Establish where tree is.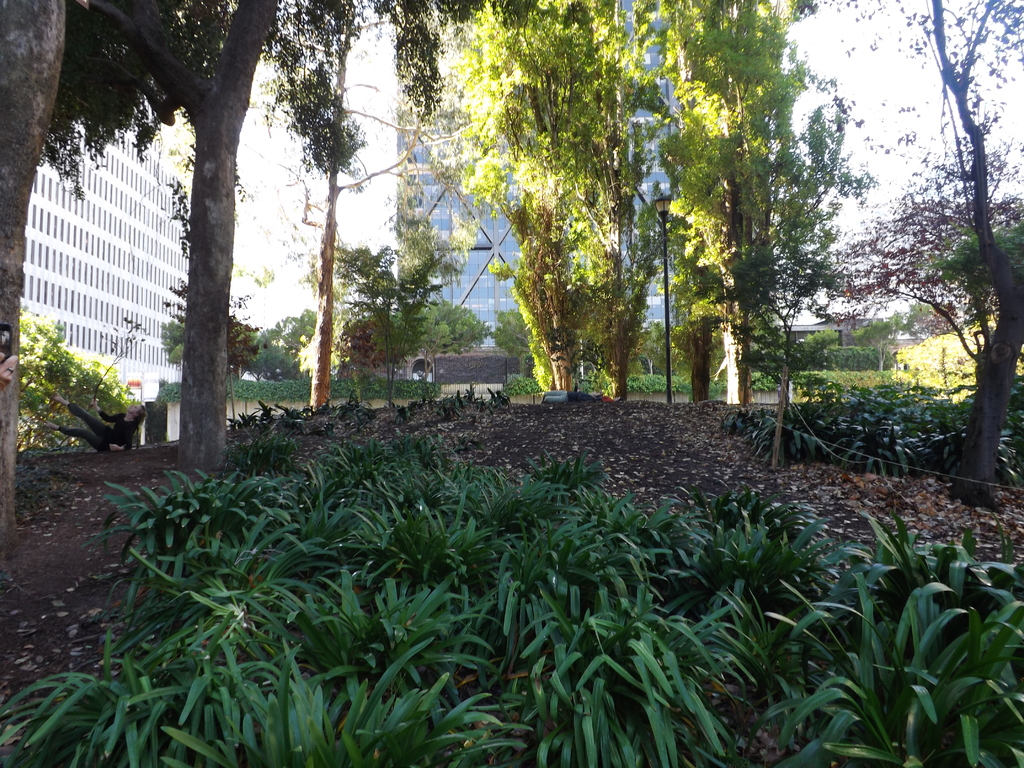
Established at (left=849, top=0, right=1023, bottom=511).
